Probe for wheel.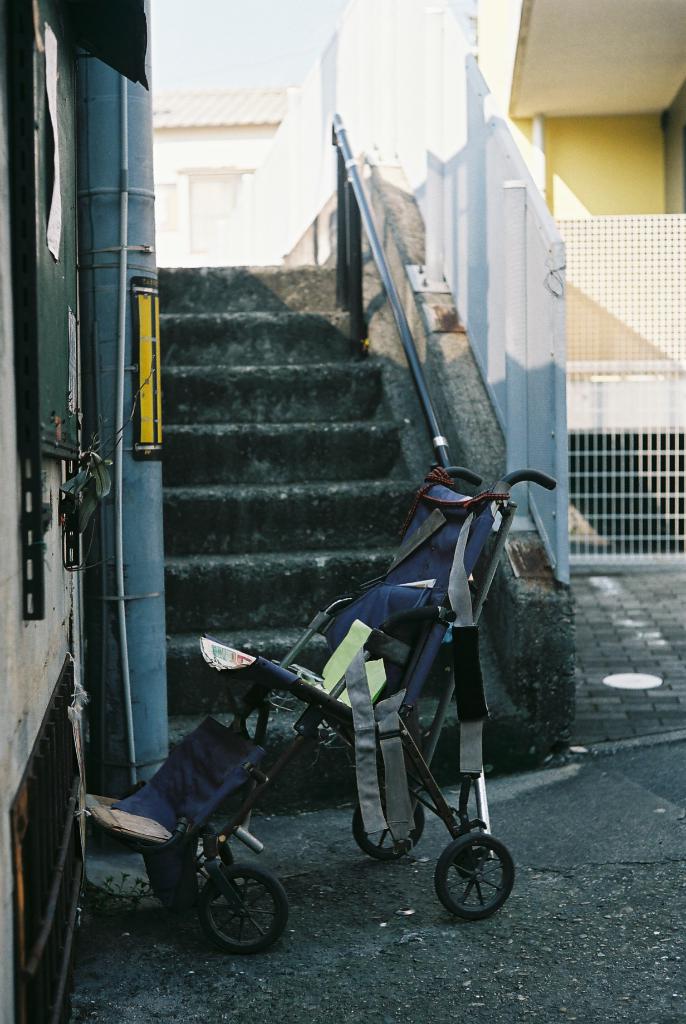
Probe result: 434/836/516/920.
